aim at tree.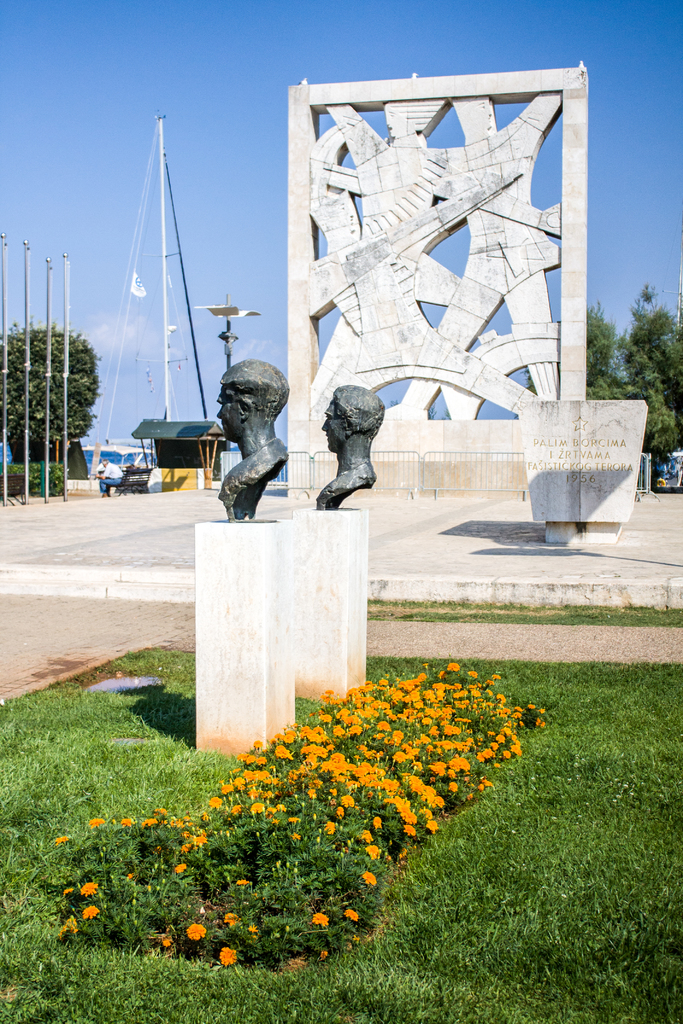
Aimed at rect(144, 818, 158, 827).
